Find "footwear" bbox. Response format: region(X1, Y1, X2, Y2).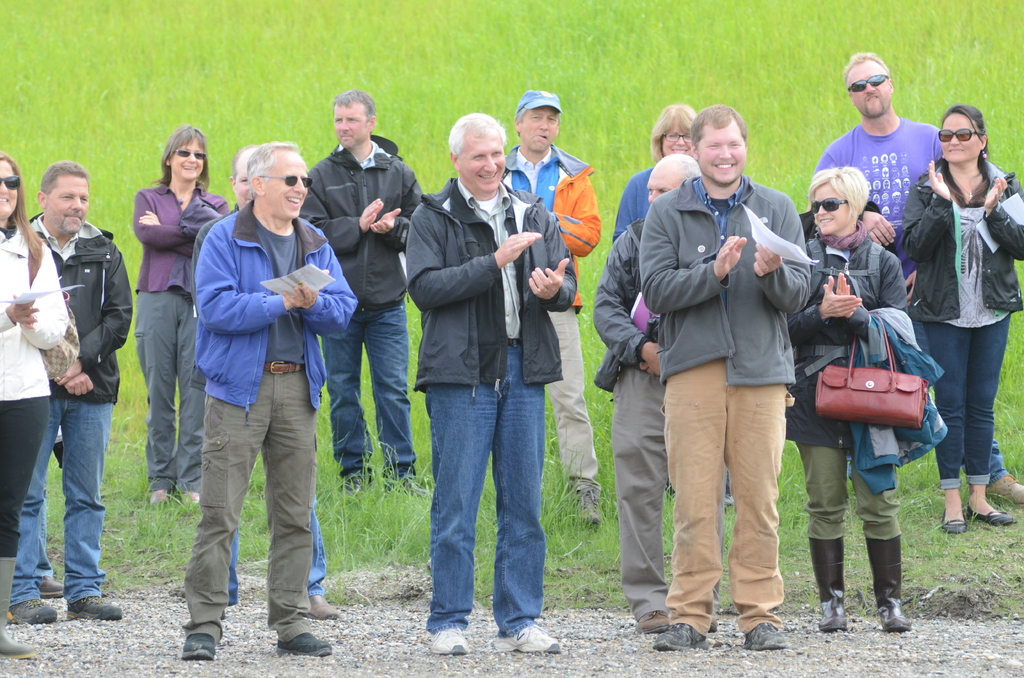
region(941, 506, 967, 535).
